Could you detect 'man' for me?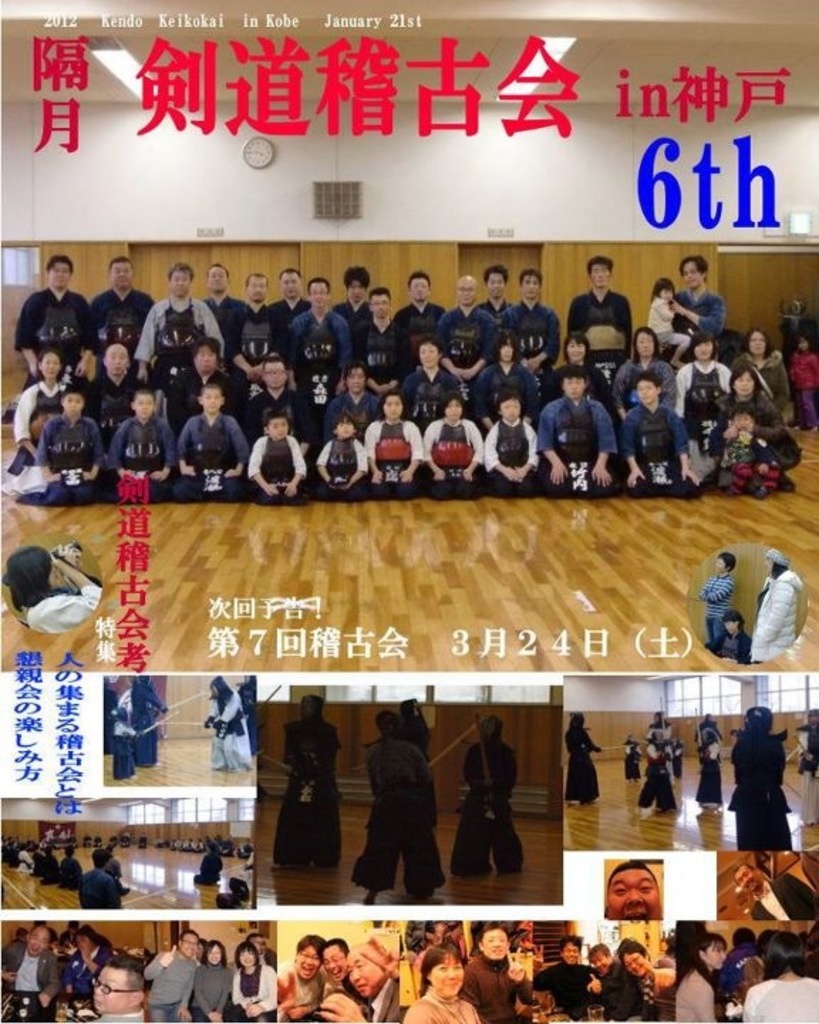
Detection result: {"left": 398, "top": 276, "right": 445, "bottom": 341}.
